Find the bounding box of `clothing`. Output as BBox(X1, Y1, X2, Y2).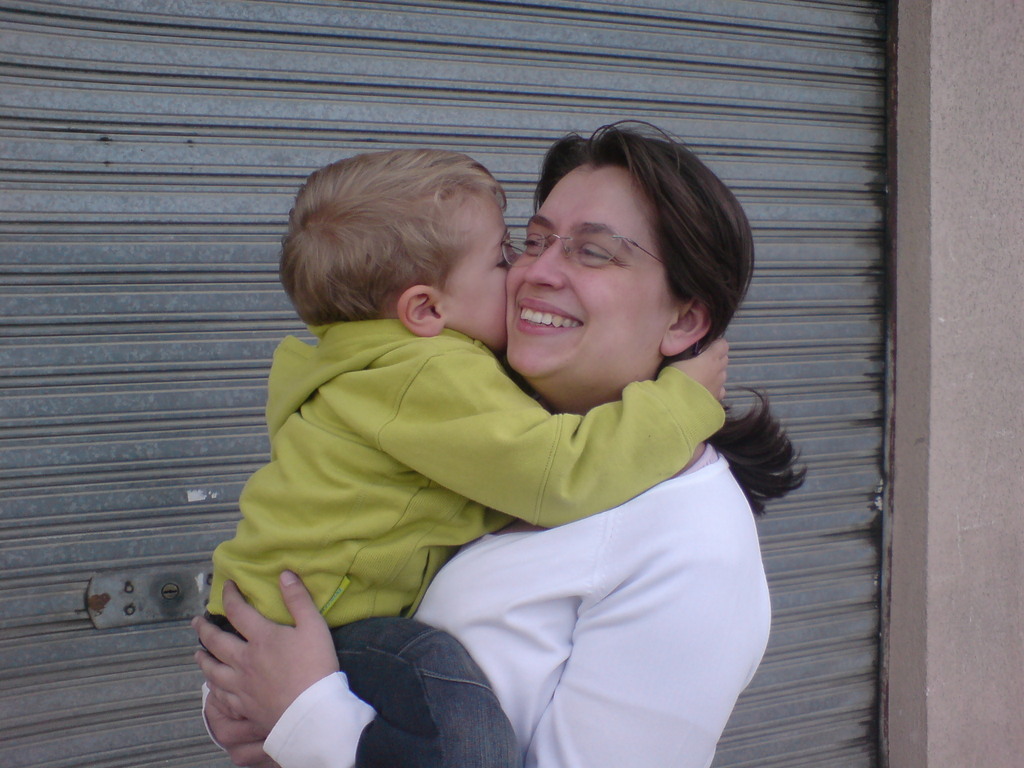
BBox(207, 317, 730, 767).
